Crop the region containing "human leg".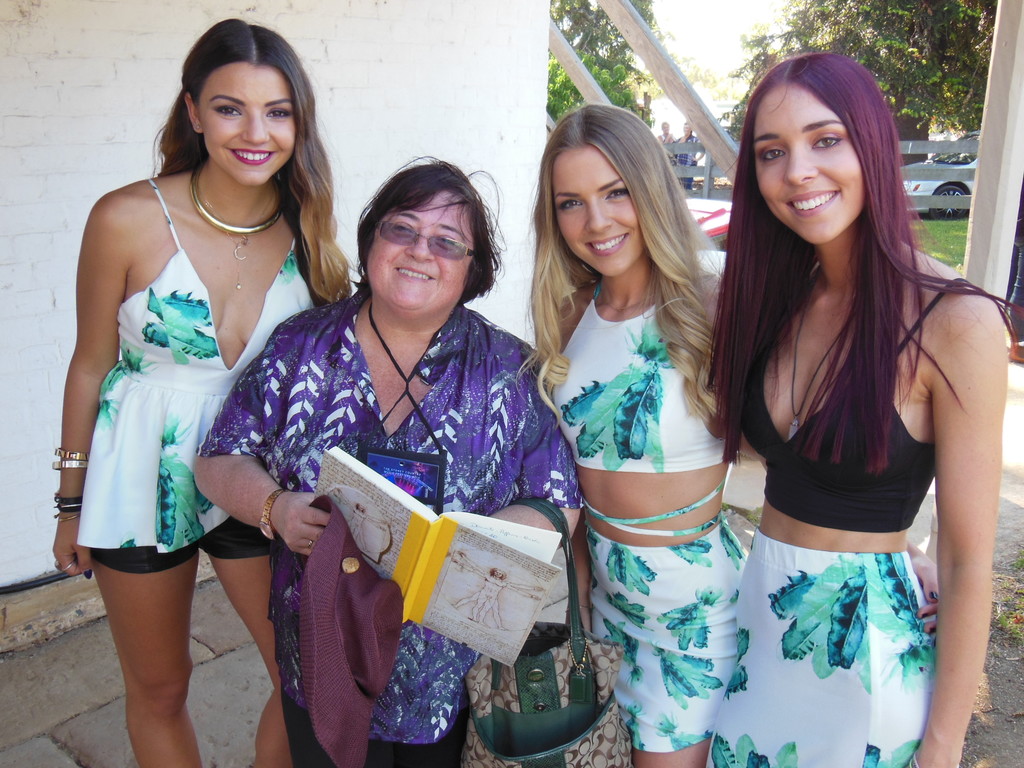
Crop region: l=633, t=736, r=707, b=767.
